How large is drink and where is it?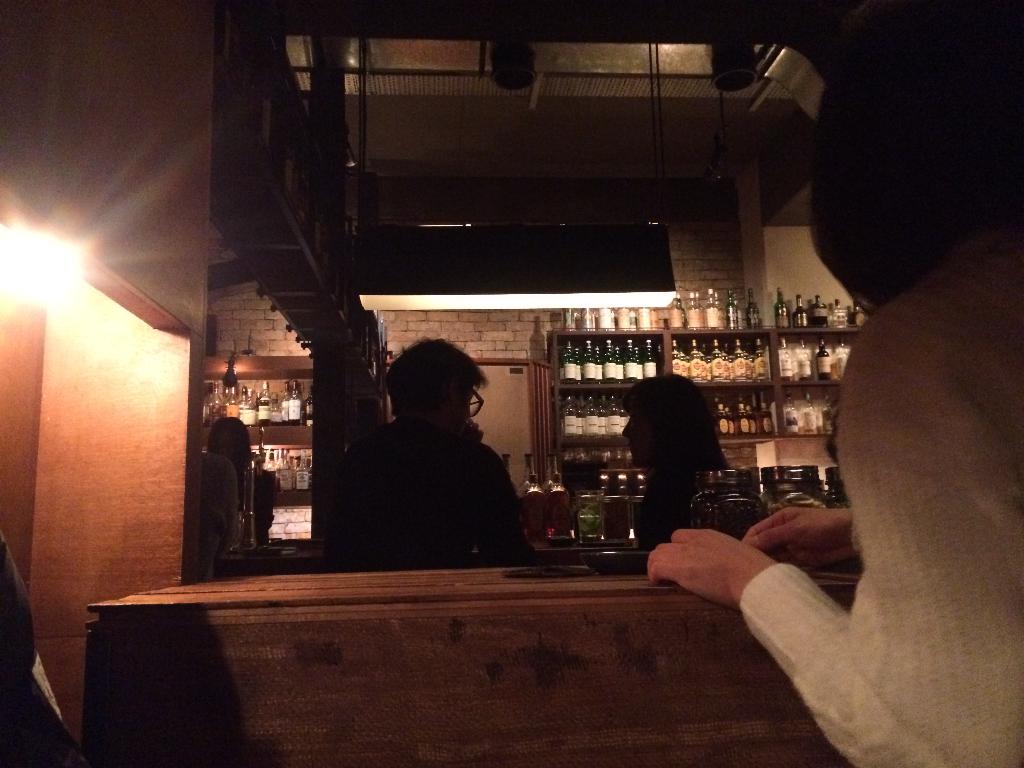
Bounding box: box=[803, 396, 816, 433].
